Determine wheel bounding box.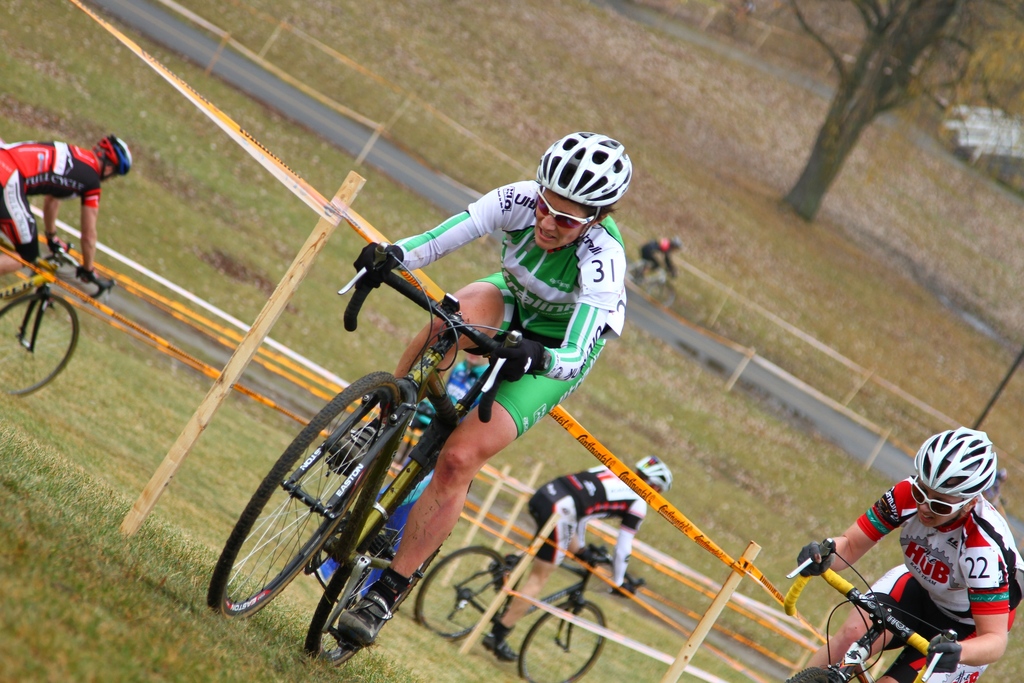
Determined: (left=303, top=448, right=442, bottom=669).
